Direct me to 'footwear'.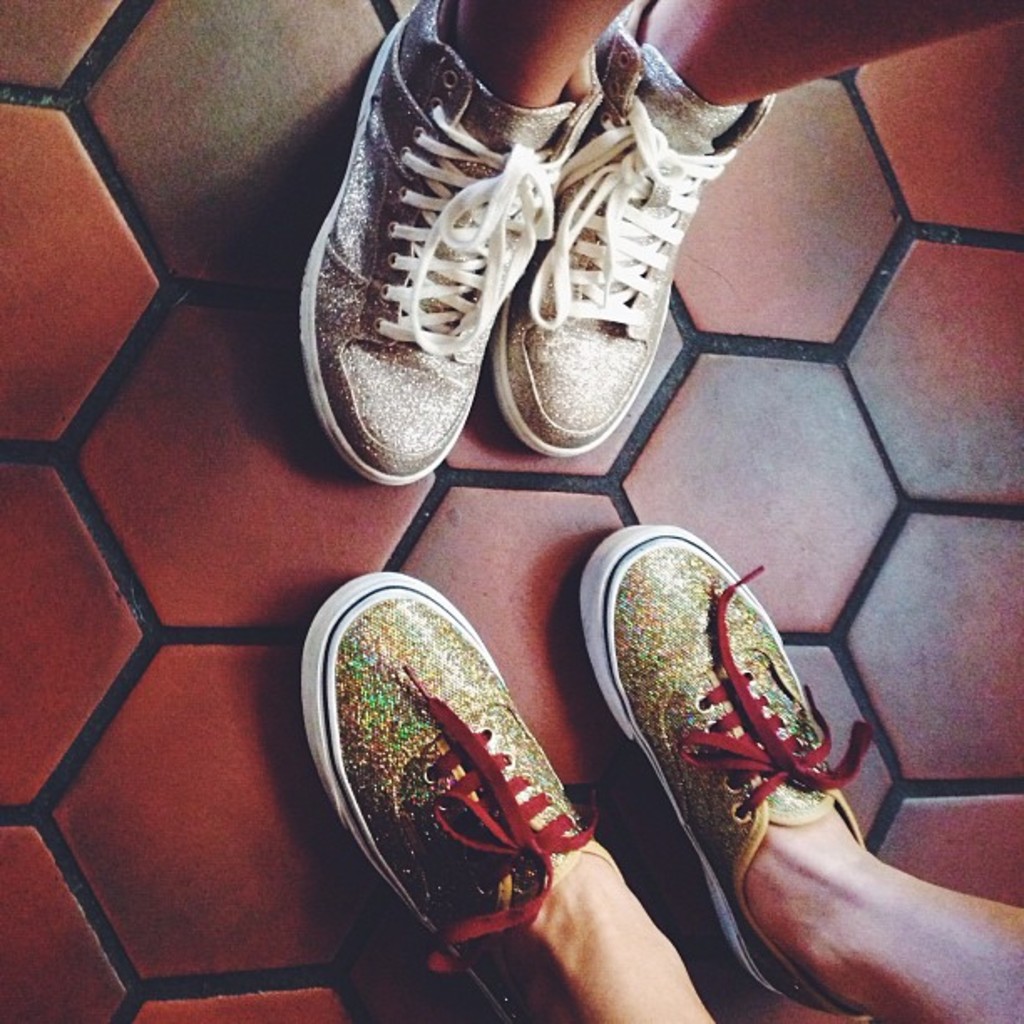
Direction: left=586, top=524, right=885, bottom=1022.
